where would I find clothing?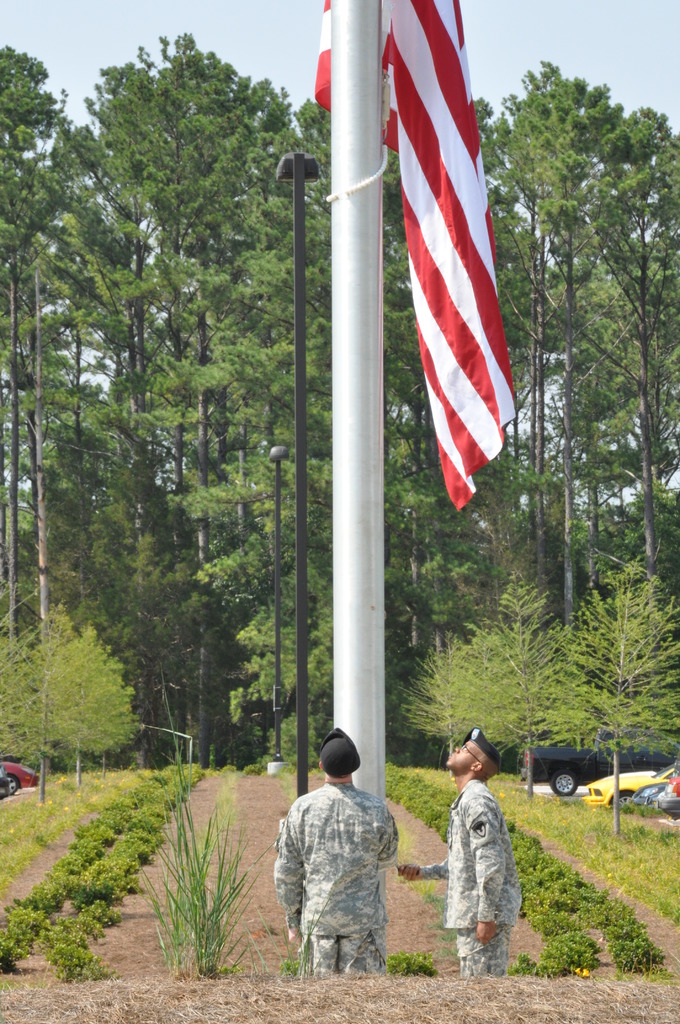
At bbox=(419, 776, 514, 977).
